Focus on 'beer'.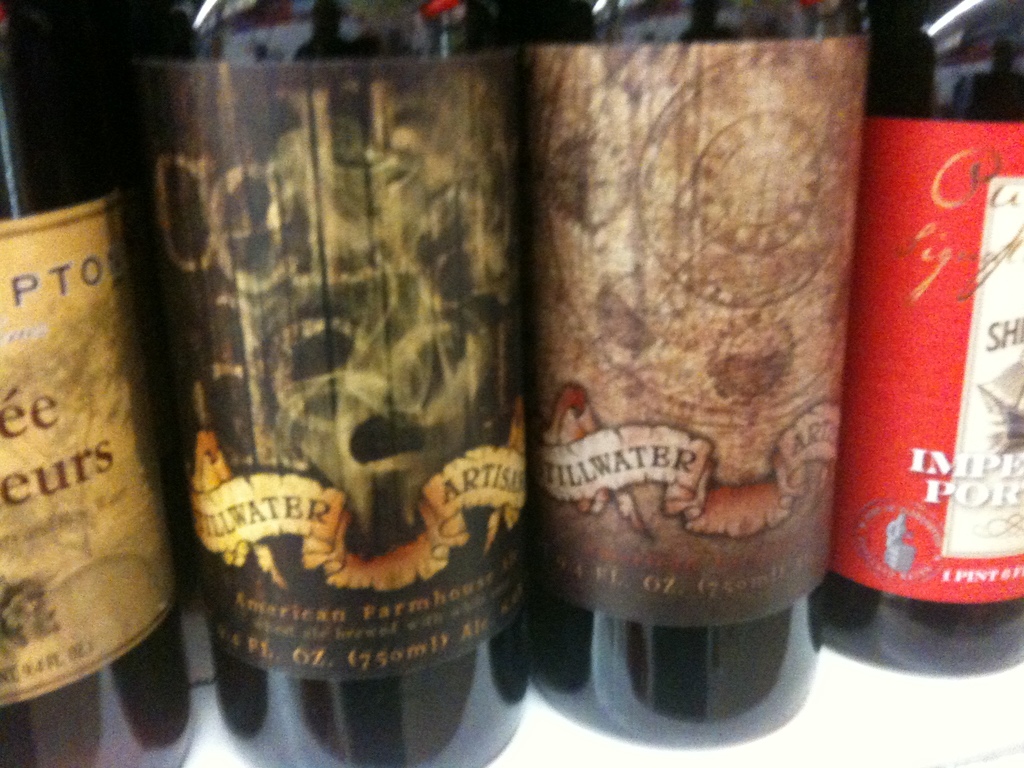
Focused at select_region(860, 0, 1023, 705).
